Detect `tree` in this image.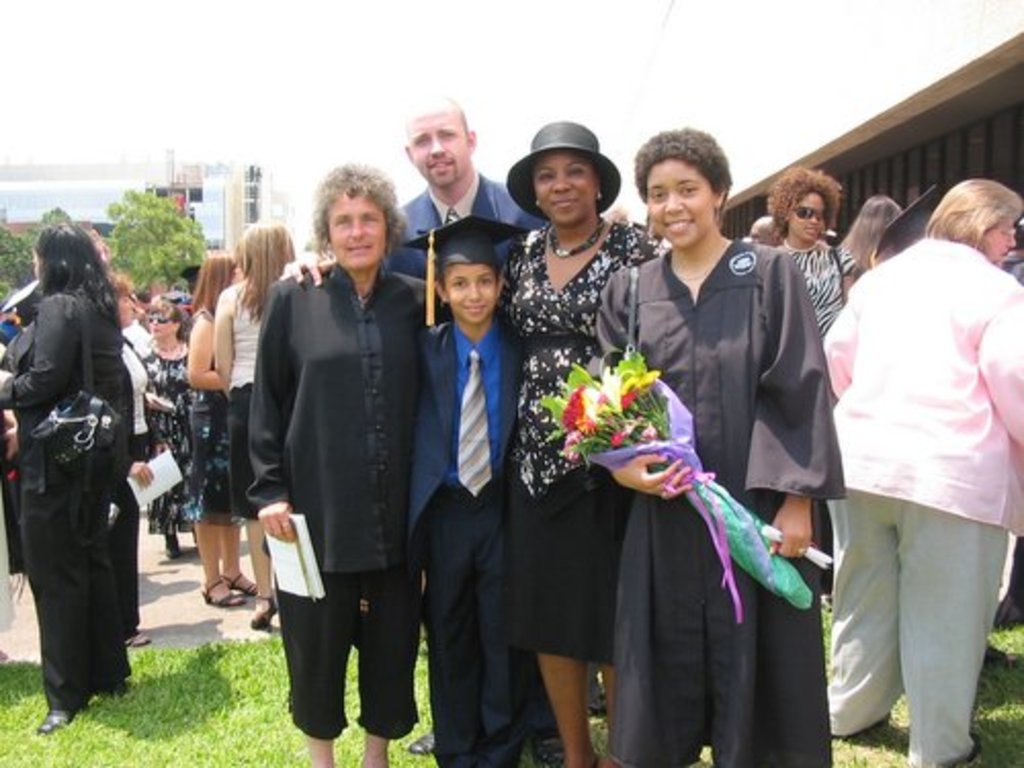
Detection: detection(78, 160, 205, 297).
